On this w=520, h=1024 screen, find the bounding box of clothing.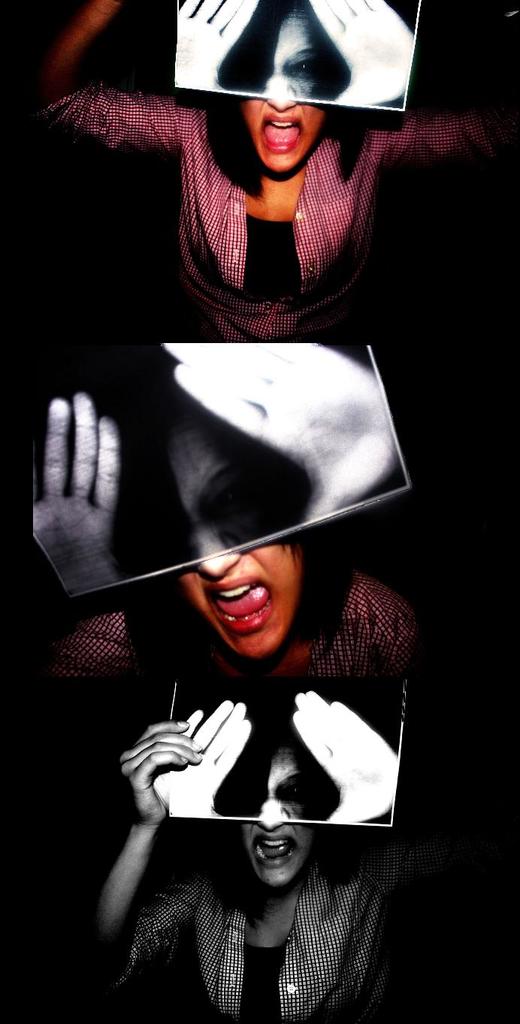
Bounding box: (107,842,429,1023).
